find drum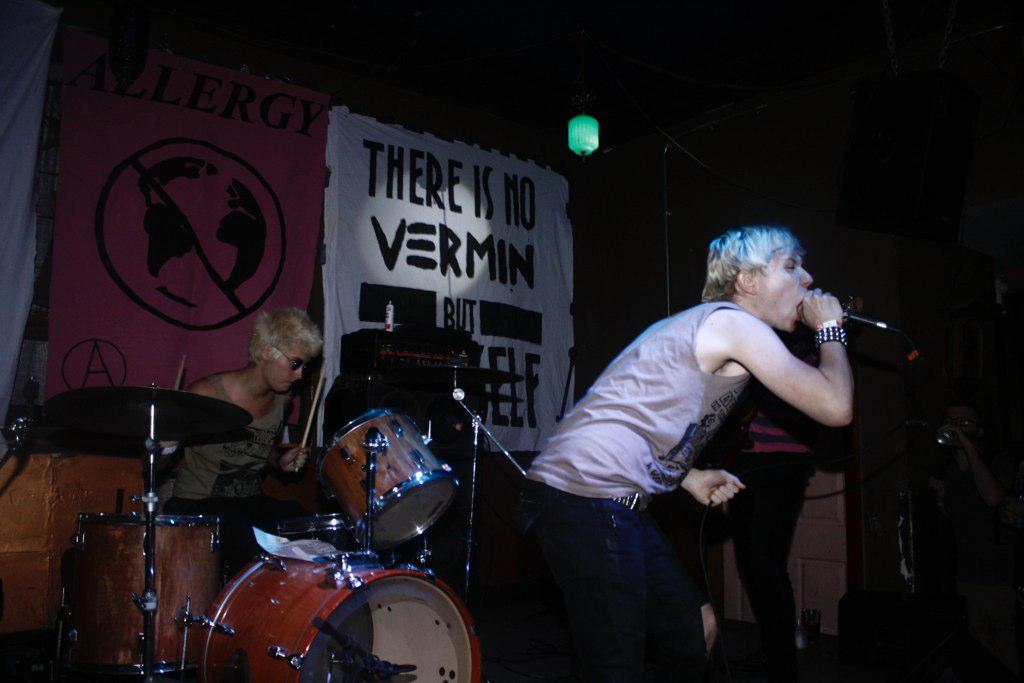
left=198, top=540, right=480, bottom=681
